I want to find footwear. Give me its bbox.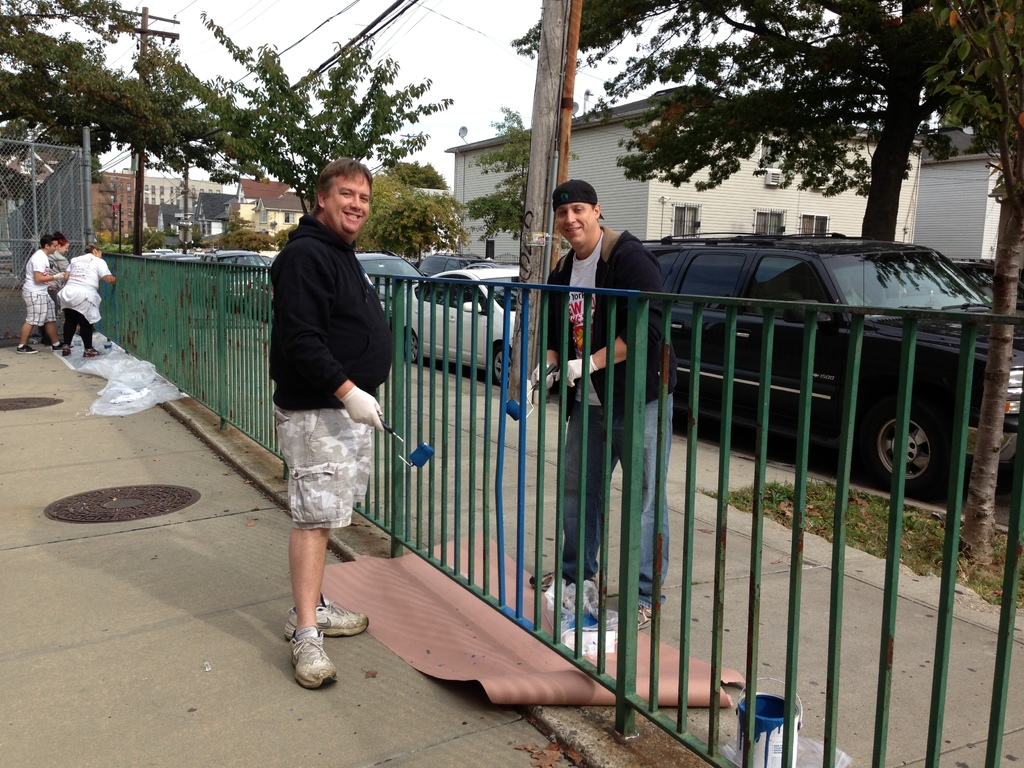
select_region(637, 601, 652, 630).
